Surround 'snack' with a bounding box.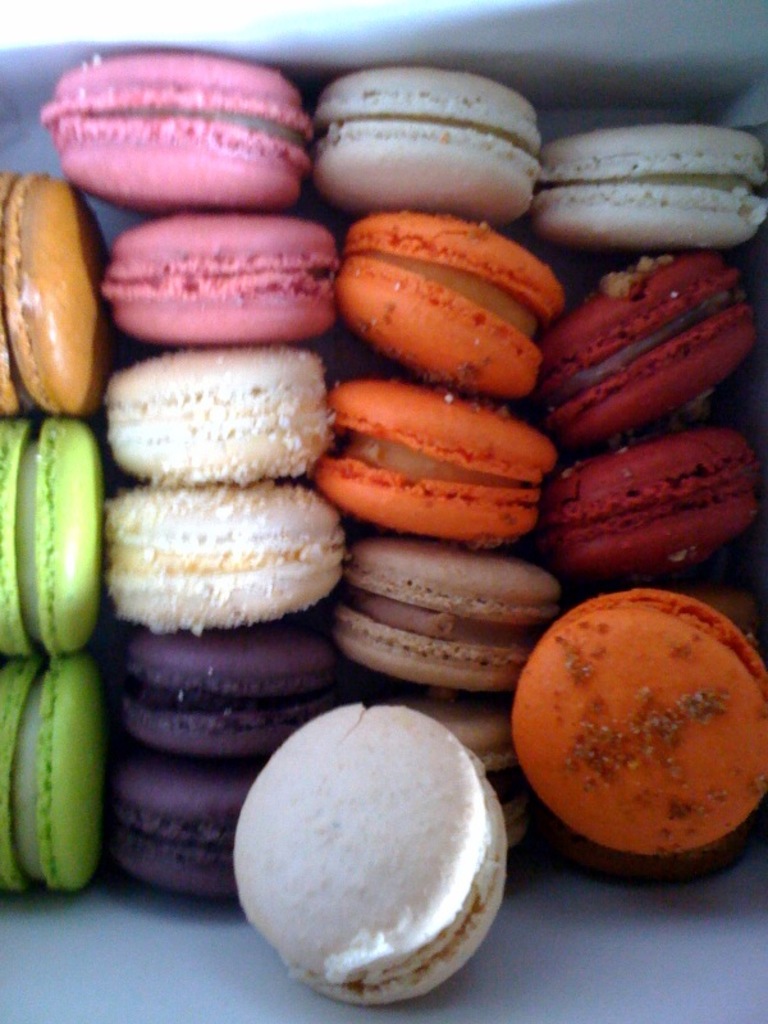
l=99, t=475, r=374, b=637.
